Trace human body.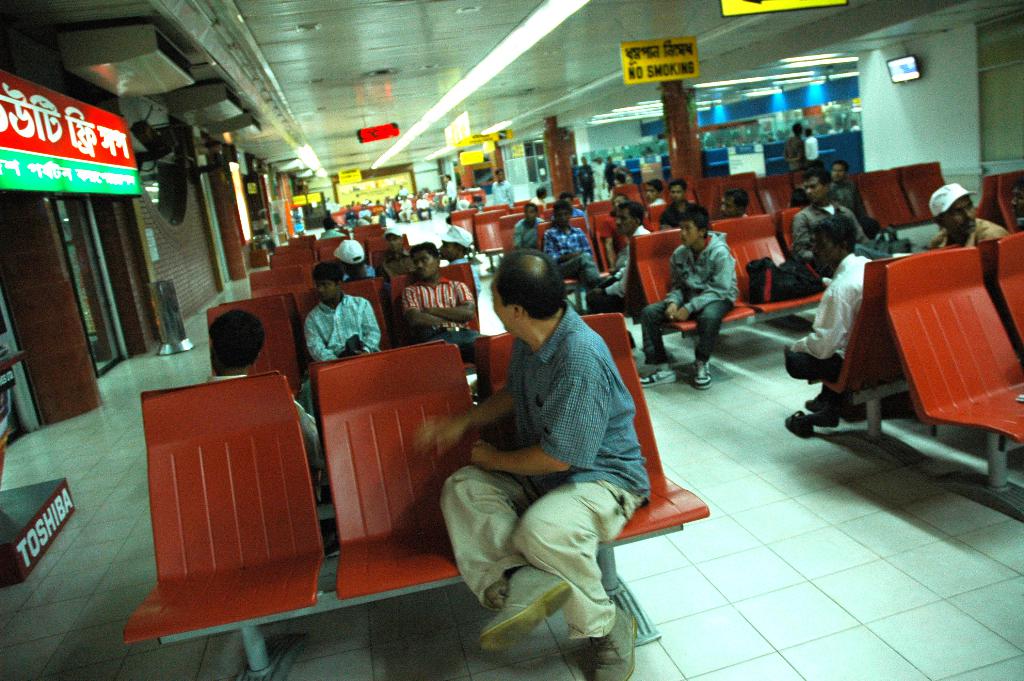
Traced to 924,217,1007,248.
